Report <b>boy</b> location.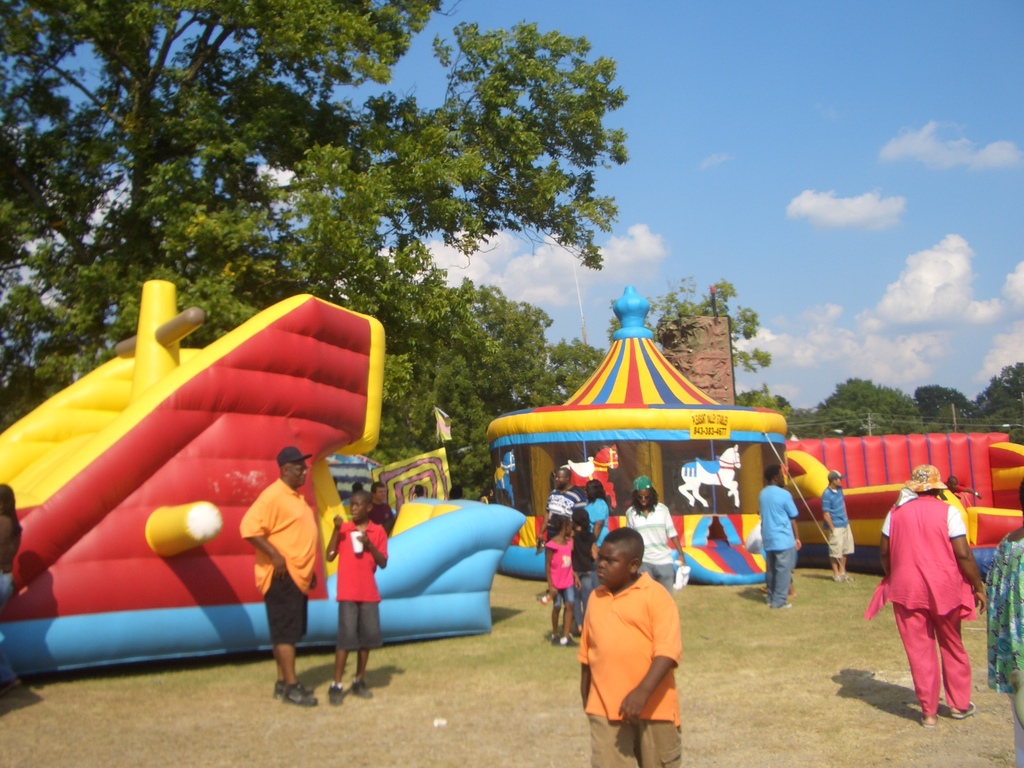
Report: BBox(320, 479, 392, 705).
